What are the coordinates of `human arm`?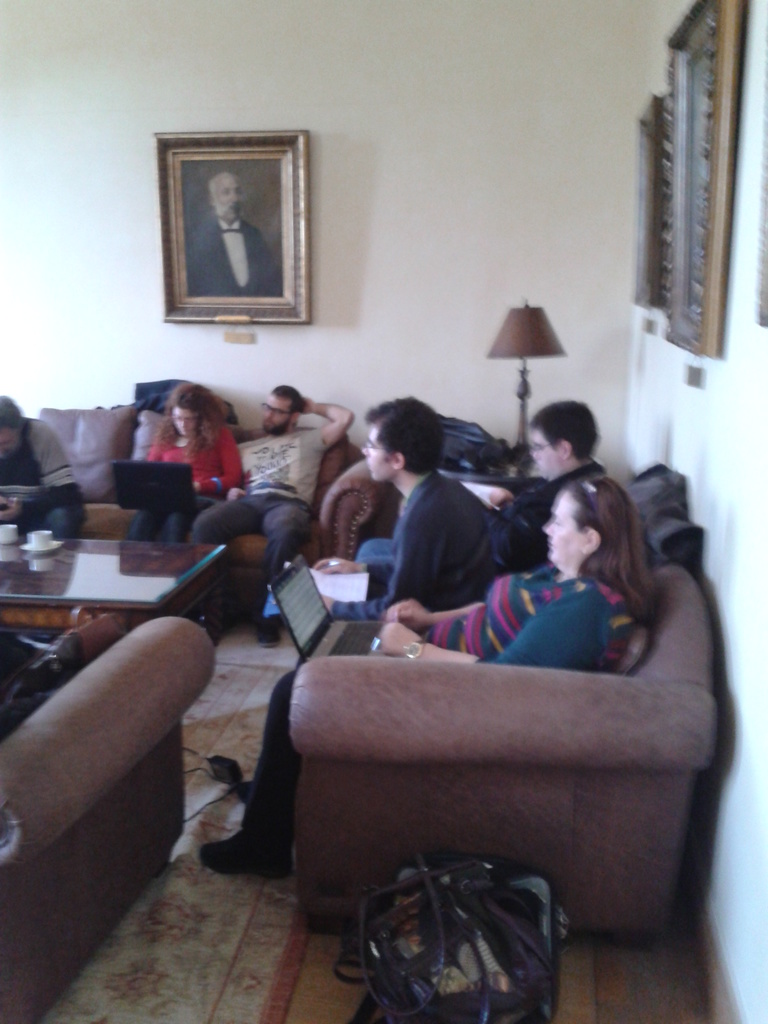
crop(177, 419, 247, 495).
